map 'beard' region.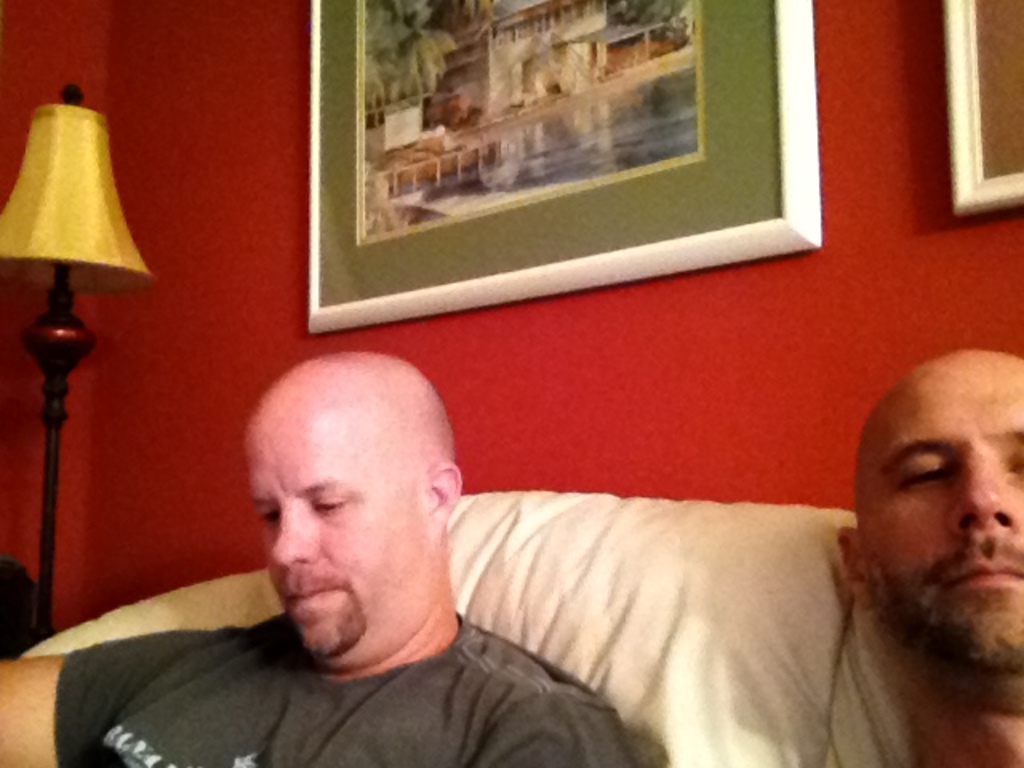
Mapped to region(878, 544, 1022, 693).
